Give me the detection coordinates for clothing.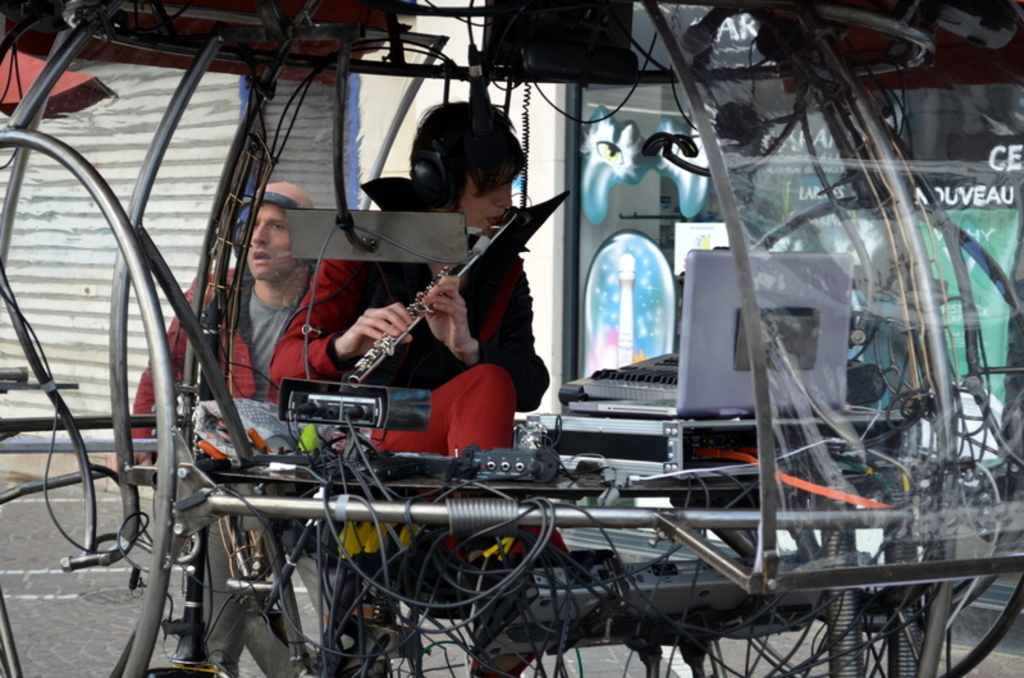
(123,260,324,674).
